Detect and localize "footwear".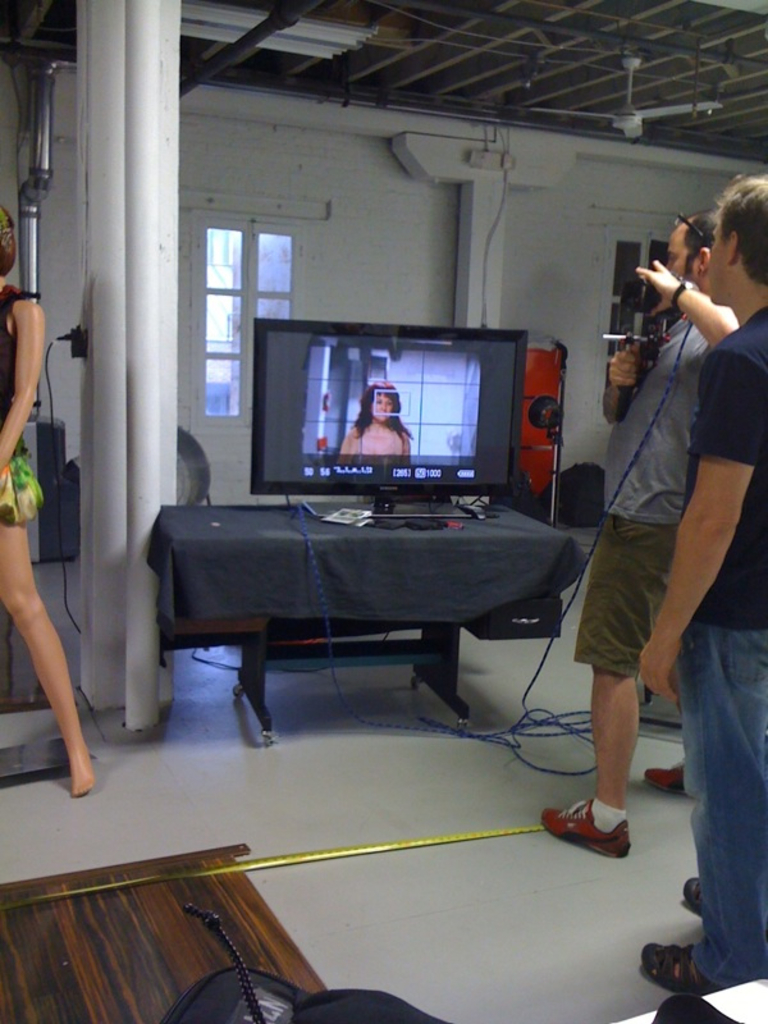
Localized at <box>645,760,689,794</box>.
